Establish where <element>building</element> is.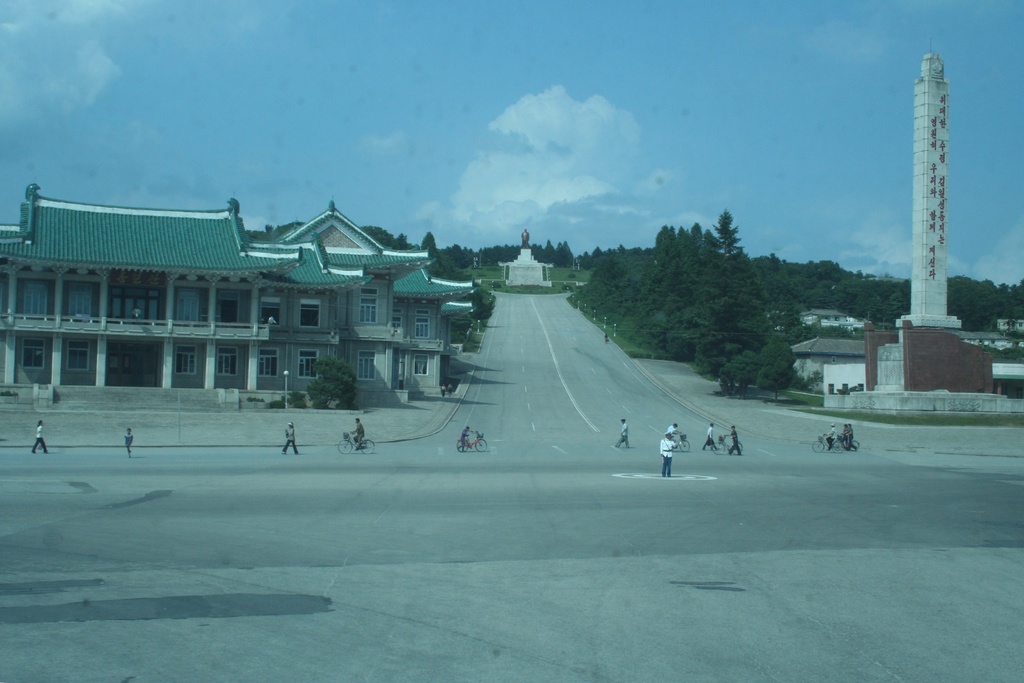
Established at 1,190,478,415.
